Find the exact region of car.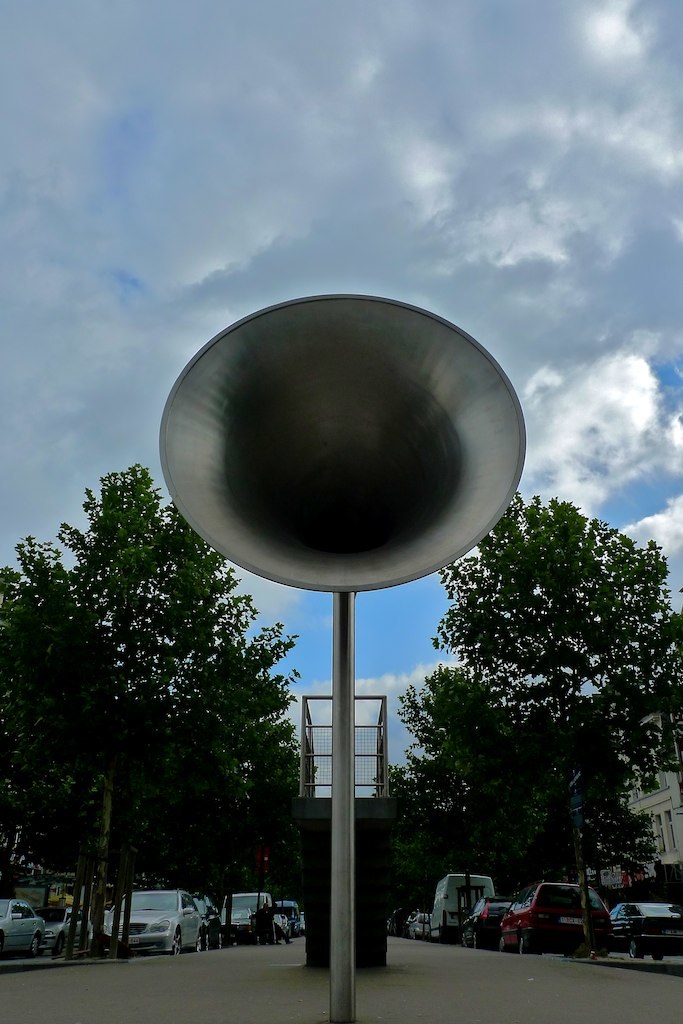
Exact region: 33/900/91/951.
